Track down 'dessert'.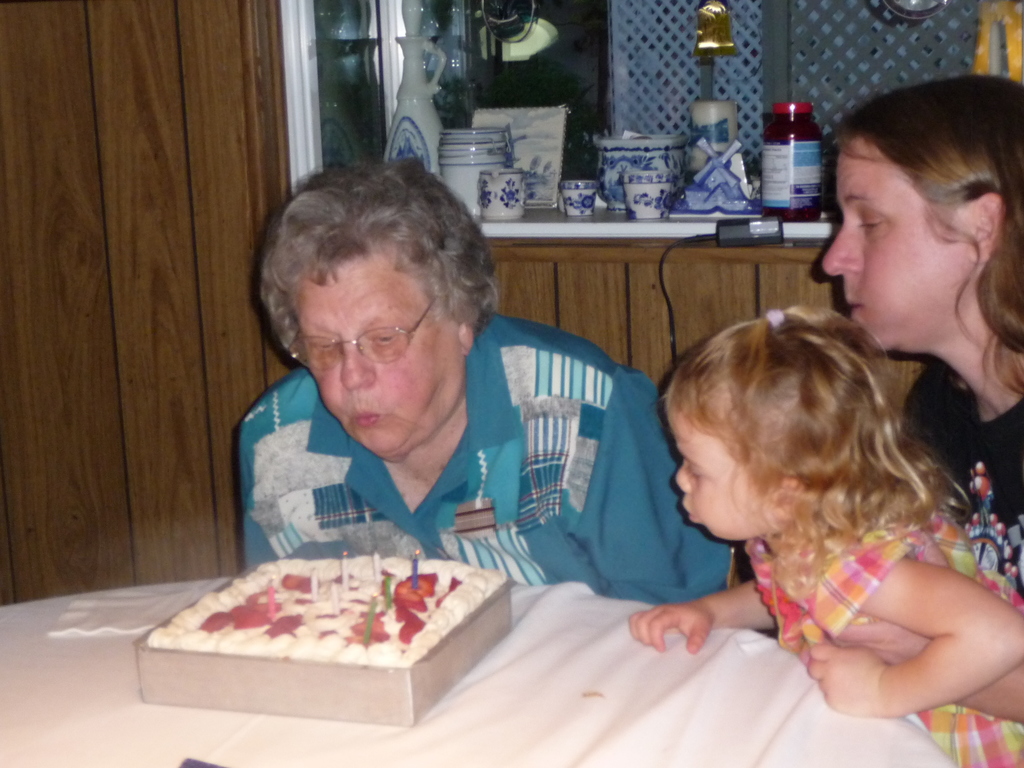
Tracked to {"x1": 140, "y1": 559, "x2": 518, "y2": 729}.
